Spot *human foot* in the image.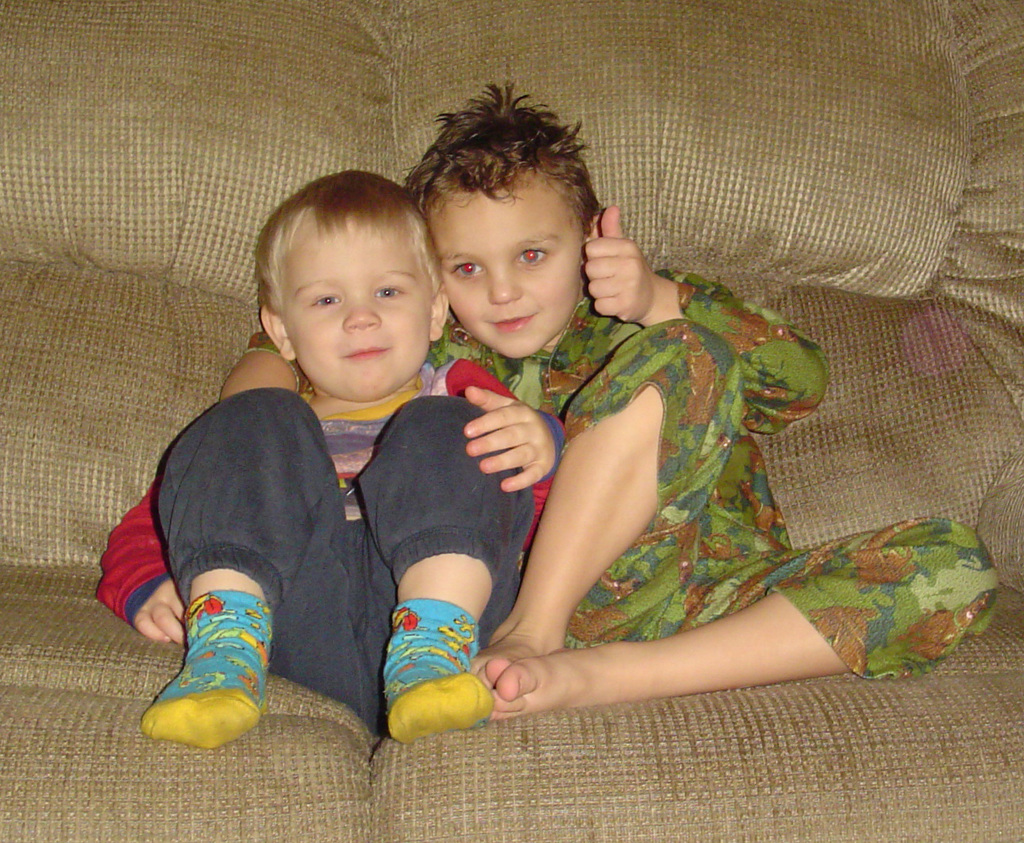
*human foot* found at 487/643/626/723.
